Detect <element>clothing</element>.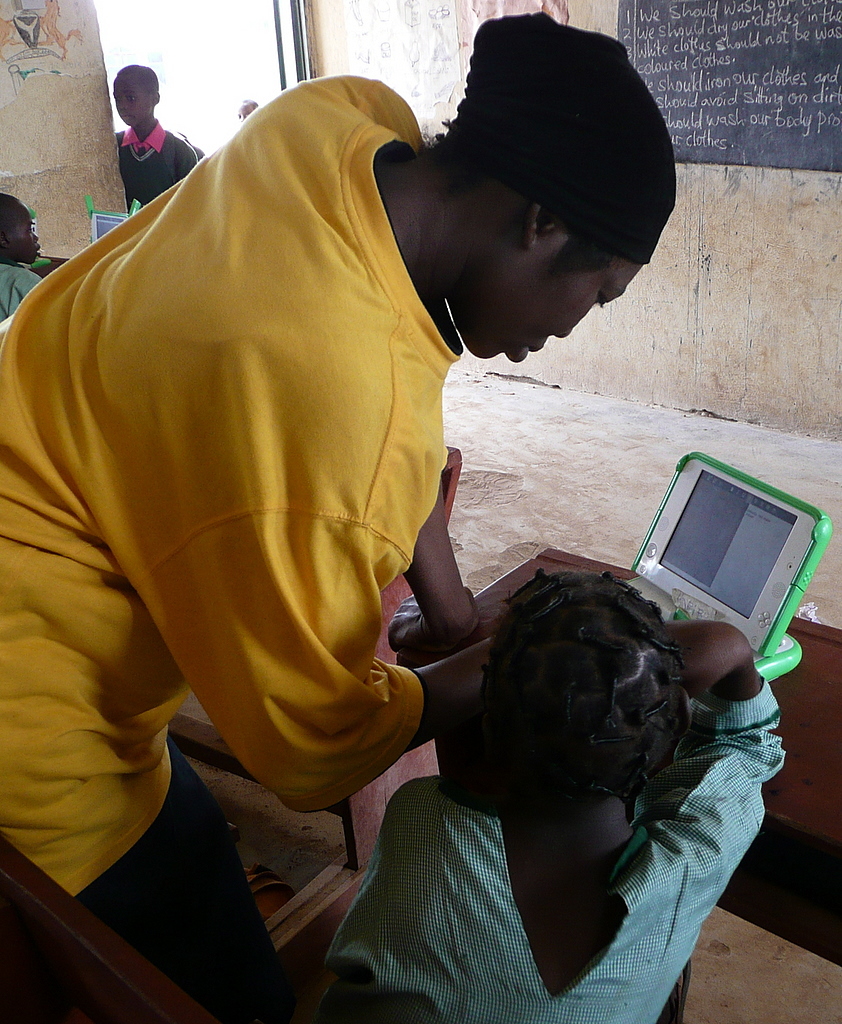
Detected at 111,116,193,214.
